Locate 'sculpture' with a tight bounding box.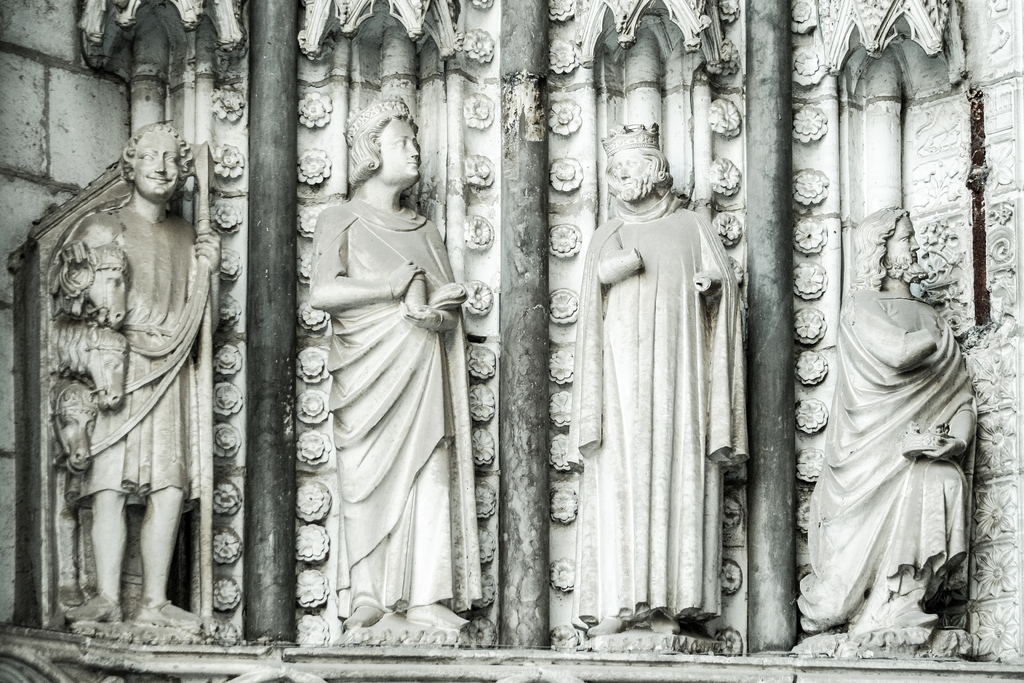
BBox(808, 0, 977, 91).
